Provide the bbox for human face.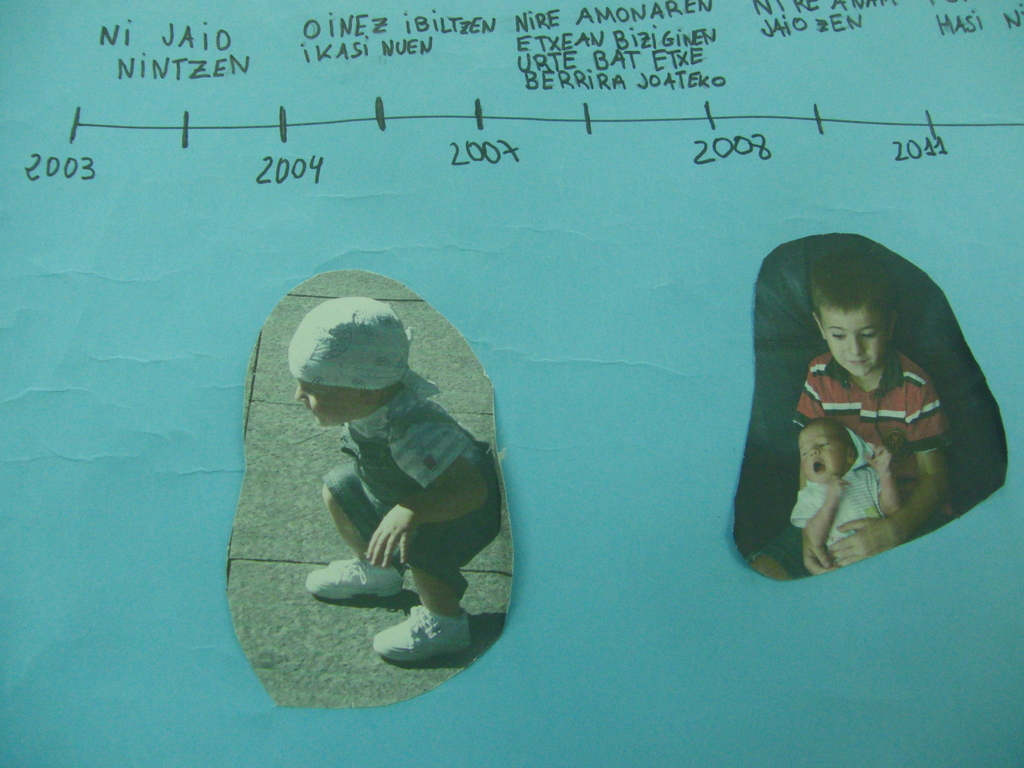
800,431,852,479.
